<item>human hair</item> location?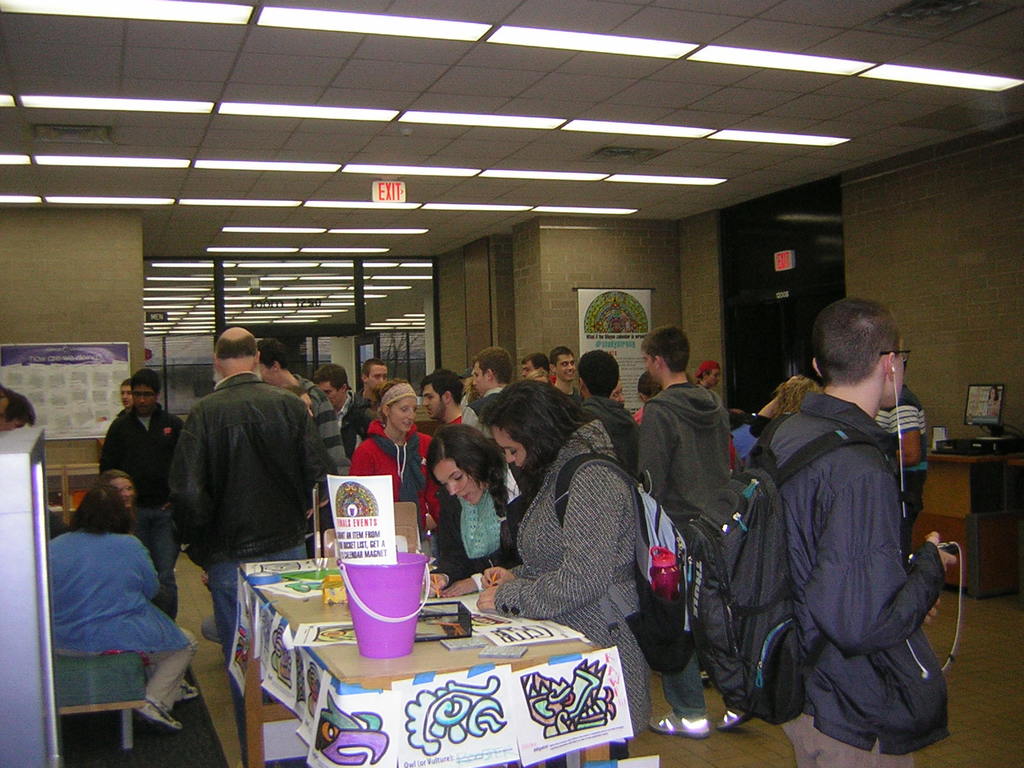
BBox(765, 382, 820, 413)
